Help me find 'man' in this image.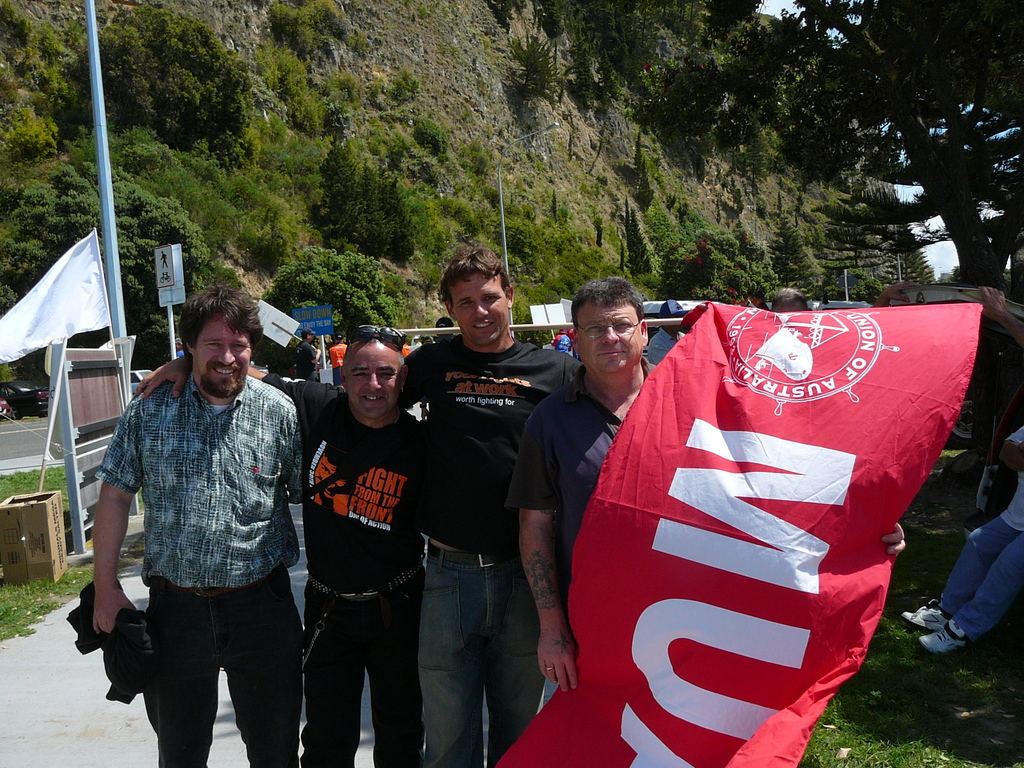
Found it: [397,244,584,767].
